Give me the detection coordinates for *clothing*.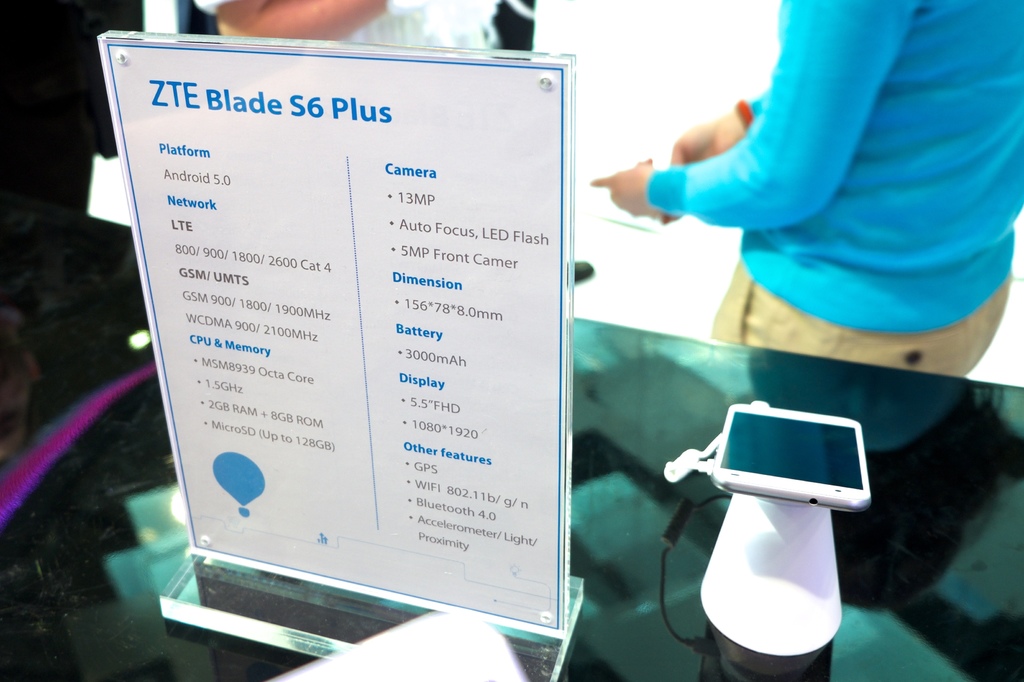
bbox=(655, 0, 1023, 377).
